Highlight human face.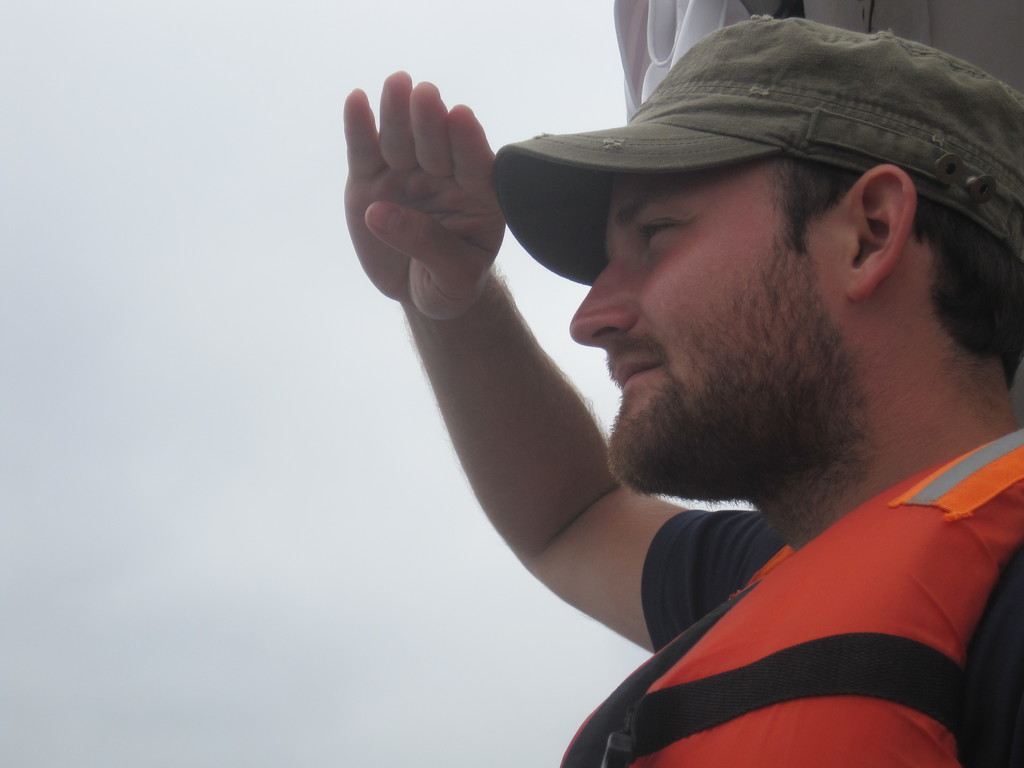
Highlighted region: bbox=[570, 152, 855, 492].
